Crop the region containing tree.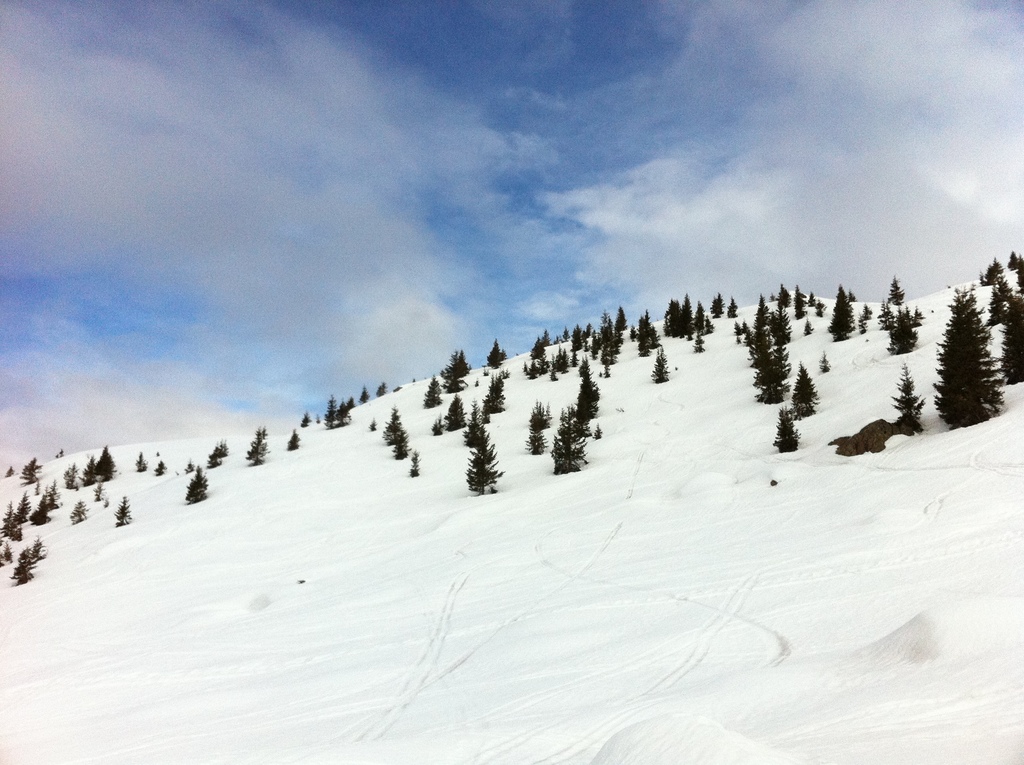
Crop region: BBox(430, 413, 444, 433).
